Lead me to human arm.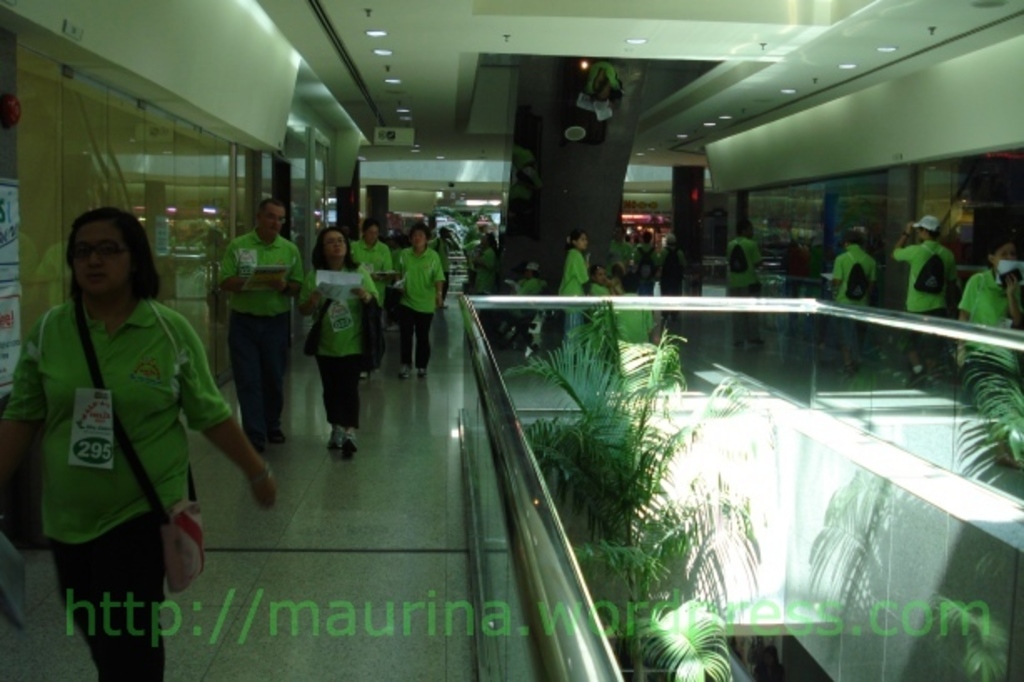
Lead to [x1=182, y1=320, x2=279, y2=510].
